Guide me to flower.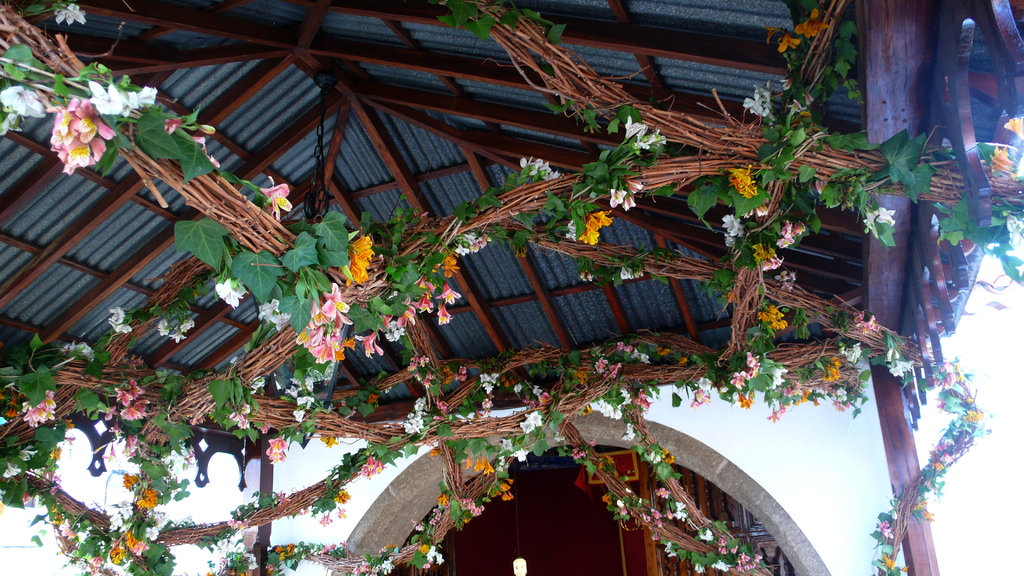
Guidance: 65:340:97:363.
